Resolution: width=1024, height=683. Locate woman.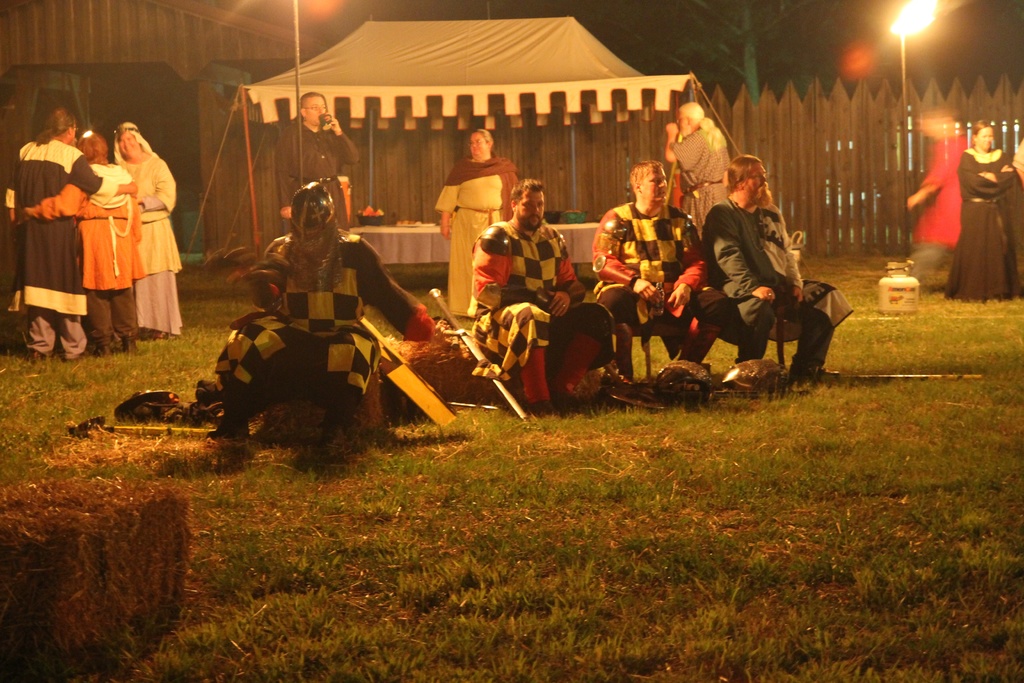
box=[948, 121, 1023, 297].
